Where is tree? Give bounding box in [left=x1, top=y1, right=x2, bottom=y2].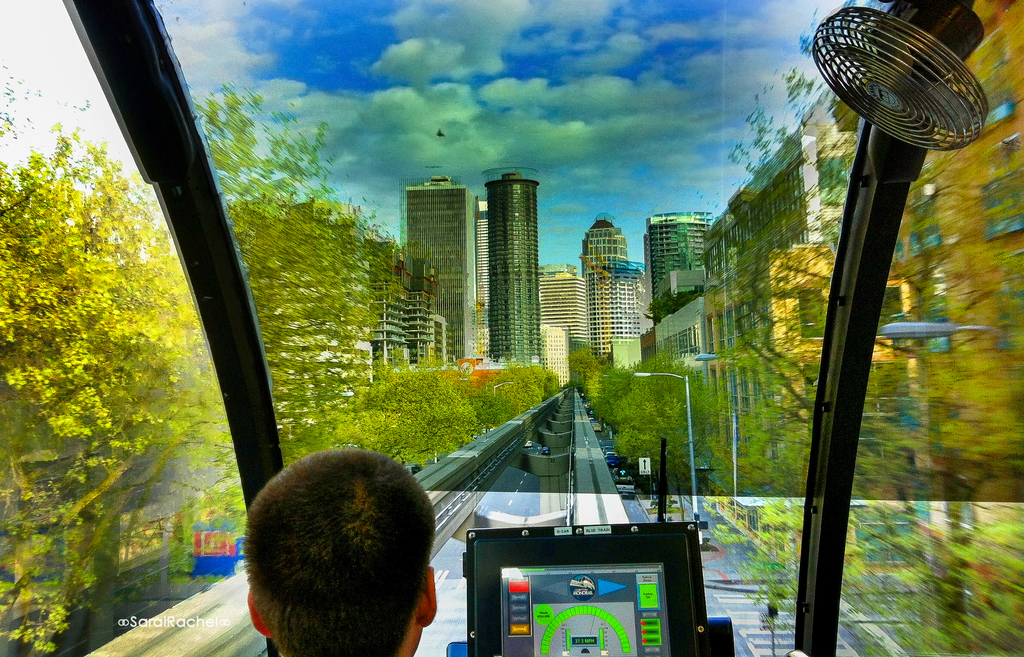
[left=290, top=391, right=454, bottom=475].
